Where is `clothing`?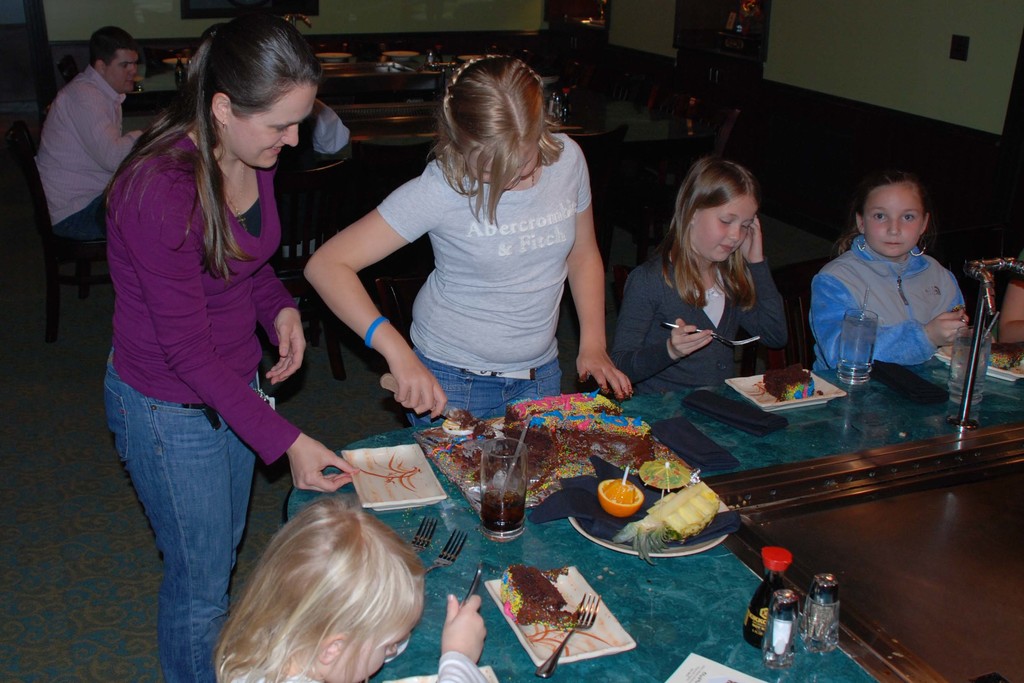
locate(229, 644, 496, 682).
